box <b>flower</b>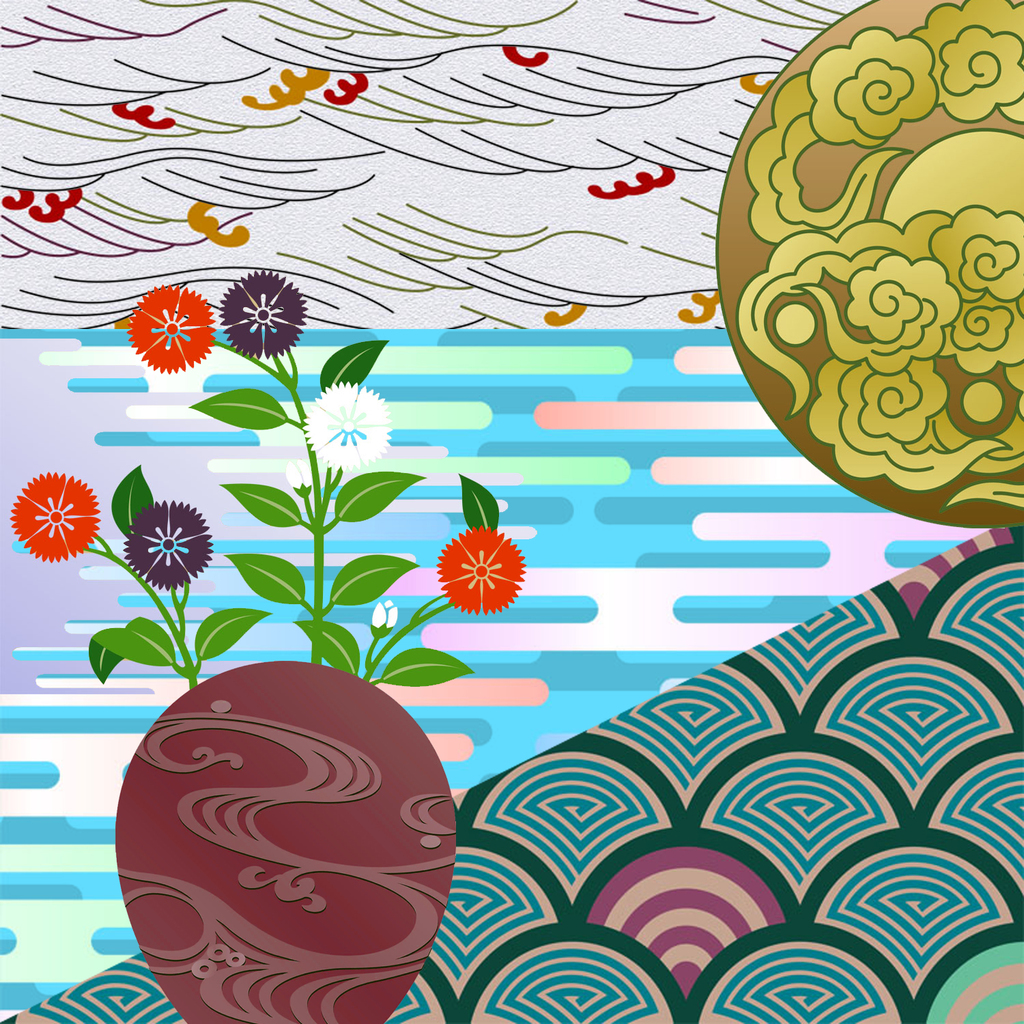
[x1=10, y1=469, x2=98, y2=567]
